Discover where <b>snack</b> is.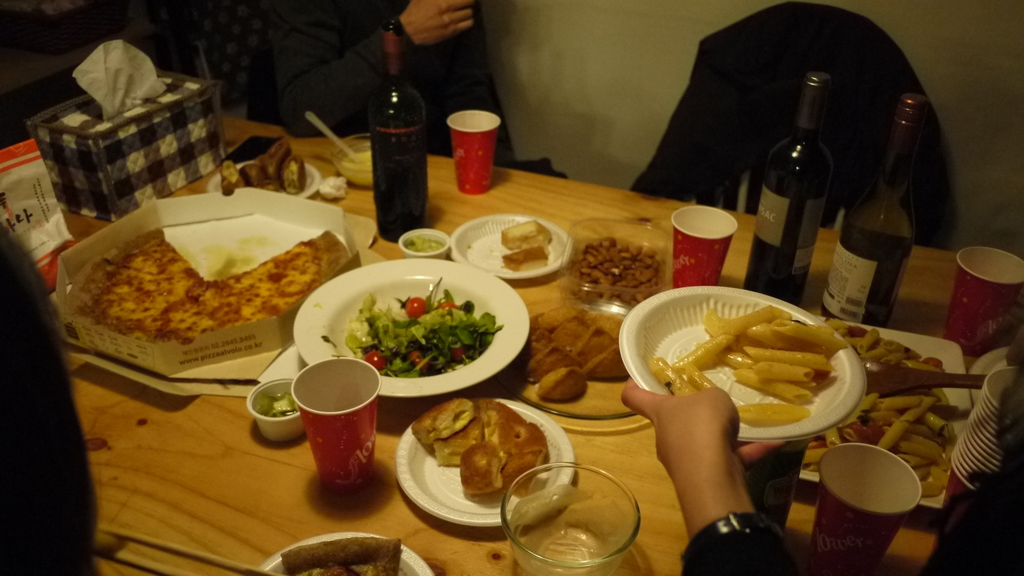
Discovered at <bbox>655, 298, 856, 426</bbox>.
